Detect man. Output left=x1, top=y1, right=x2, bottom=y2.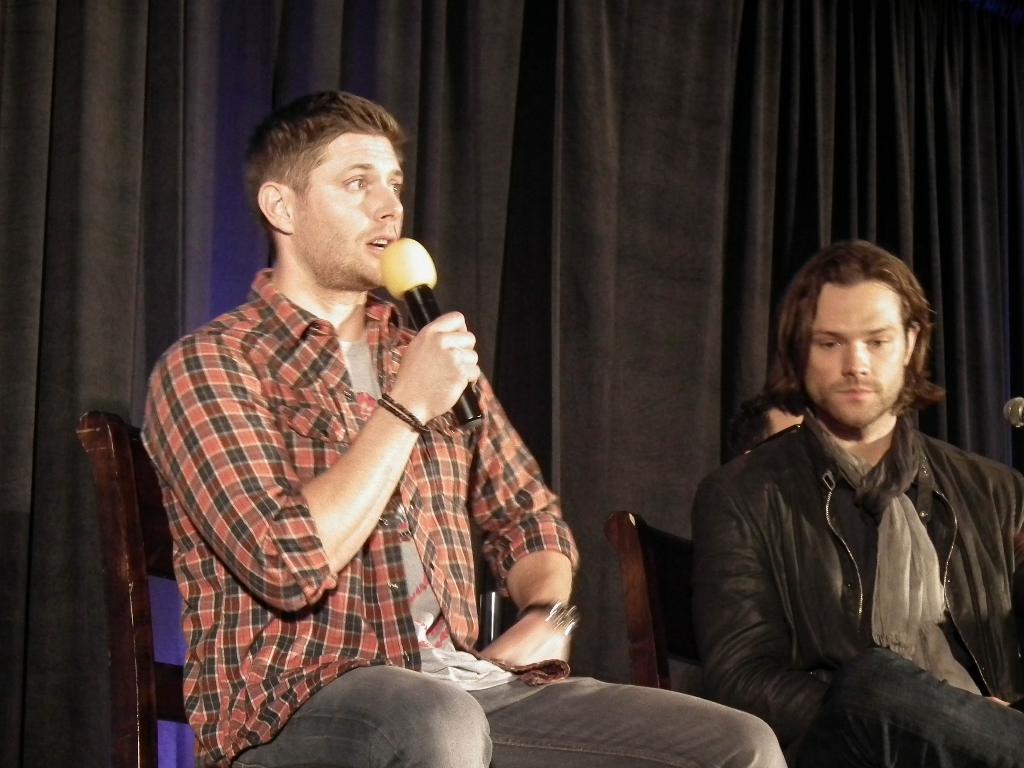
left=136, top=87, right=785, bottom=767.
